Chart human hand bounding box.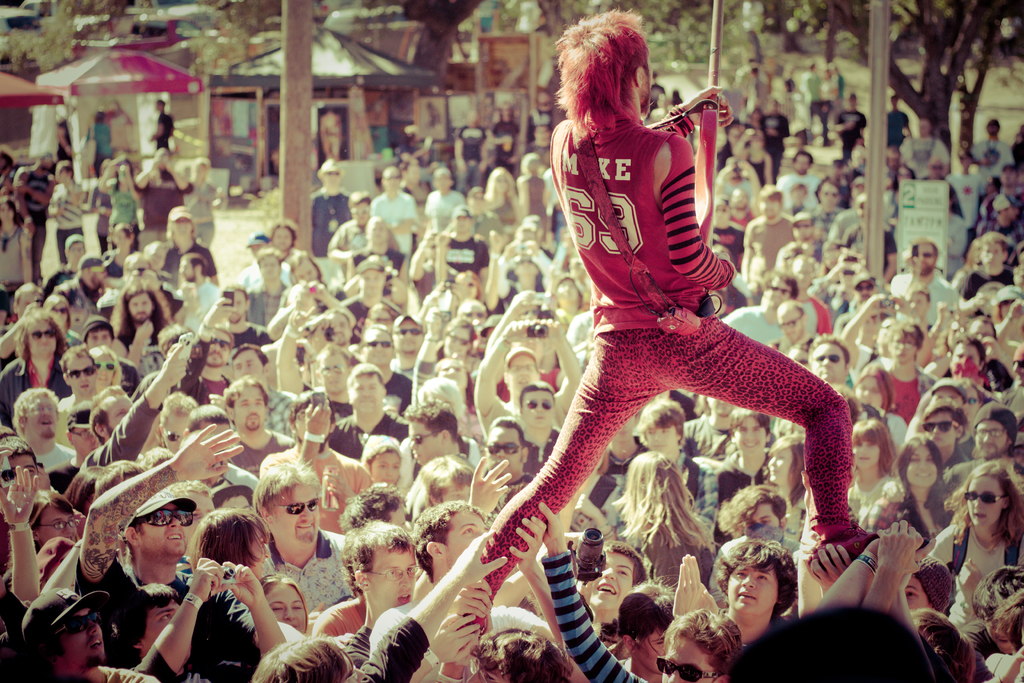
Charted: [991, 646, 1023, 682].
